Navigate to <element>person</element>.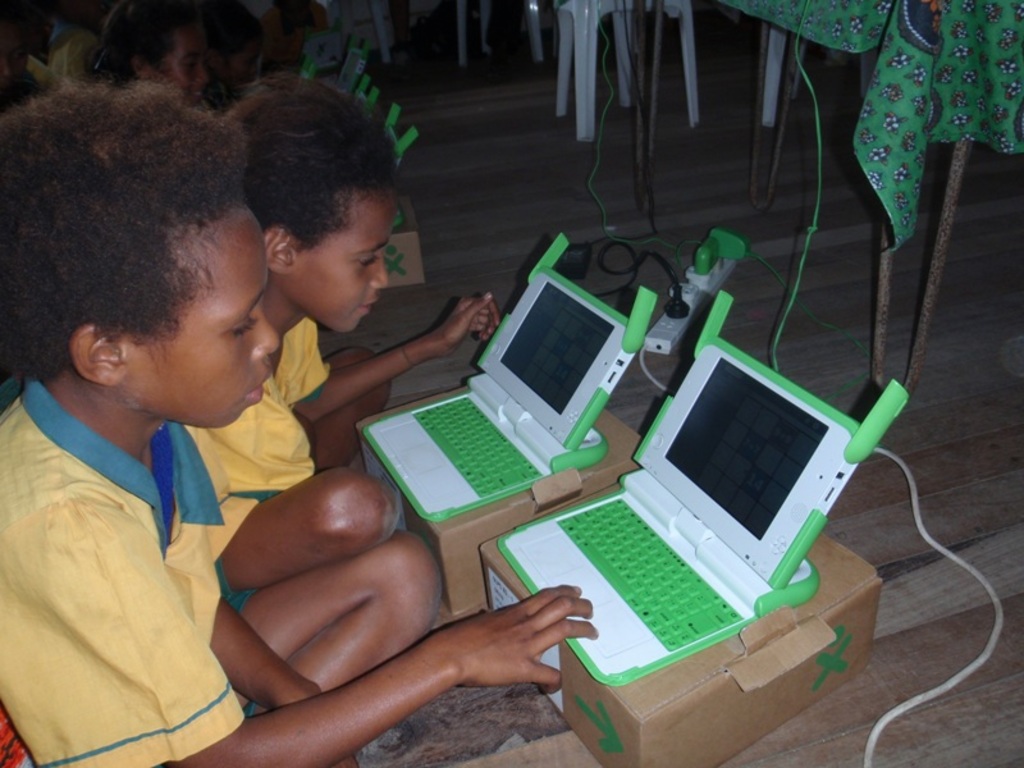
Navigation target: bbox=(99, 0, 214, 111).
